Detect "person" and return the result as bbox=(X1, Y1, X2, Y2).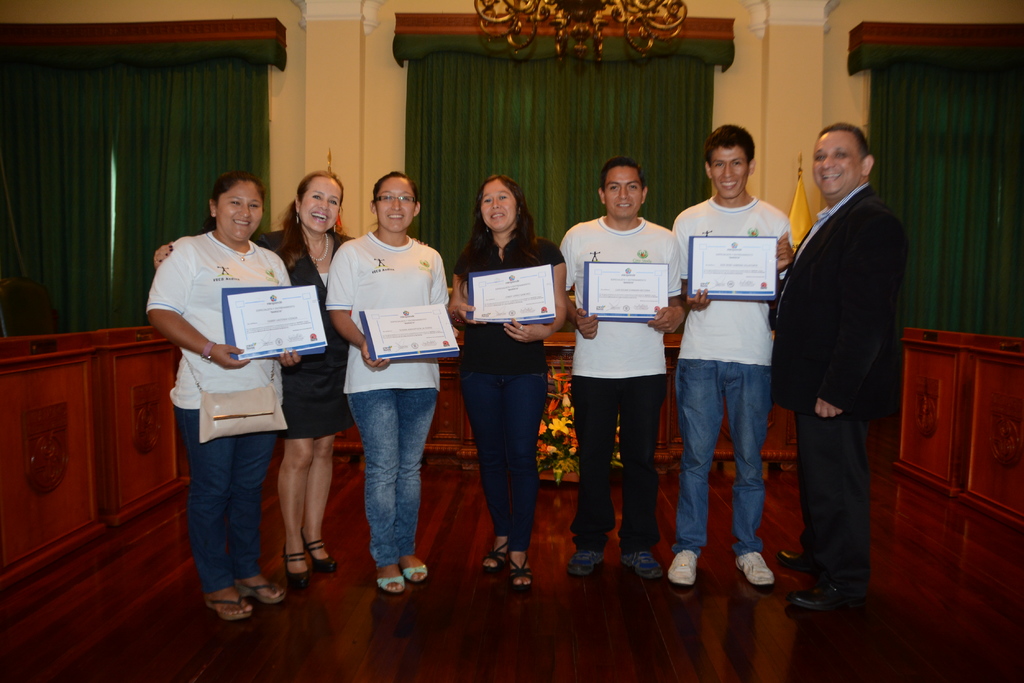
bbox=(673, 124, 794, 580).
